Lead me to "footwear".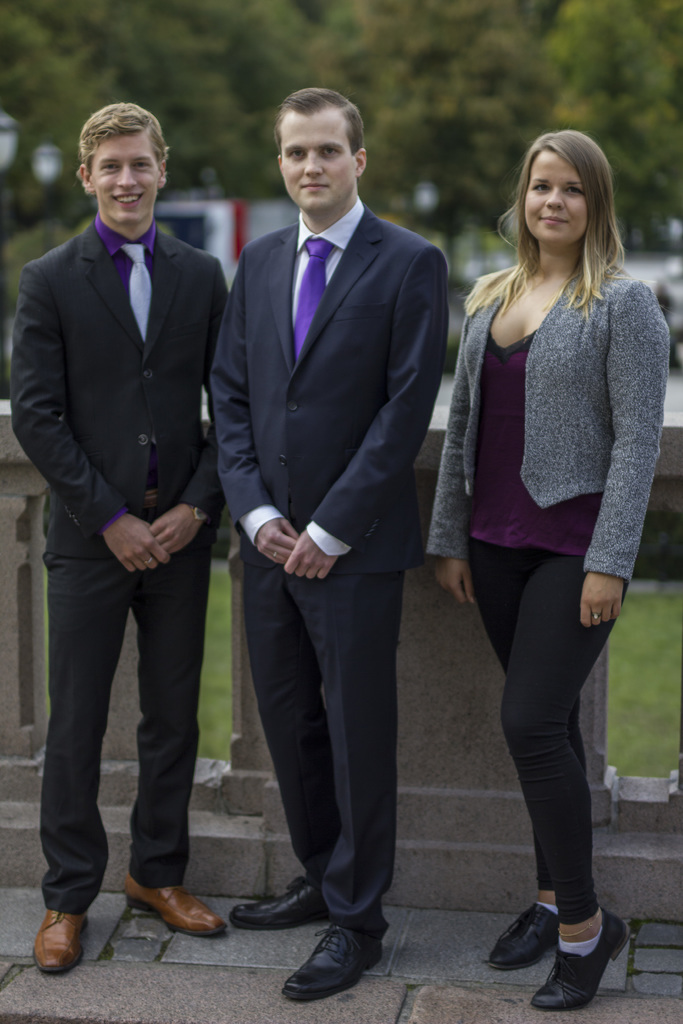
Lead to [121,873,227,936].
